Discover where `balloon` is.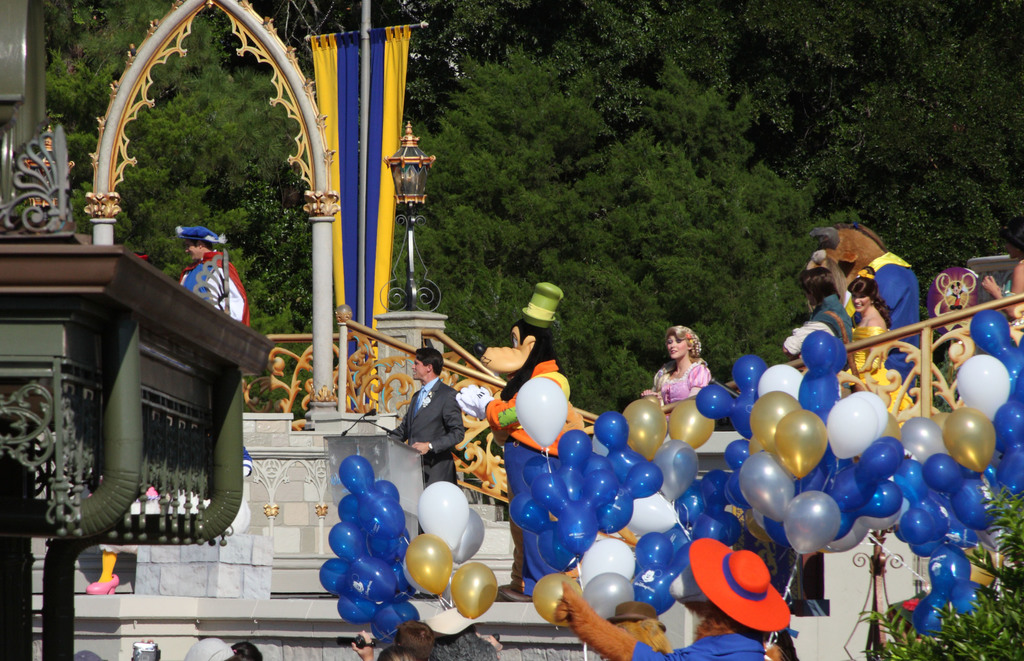
Discovered at {"x1": 741, "y1": 450, "x2": 796, "y2": 522}.
